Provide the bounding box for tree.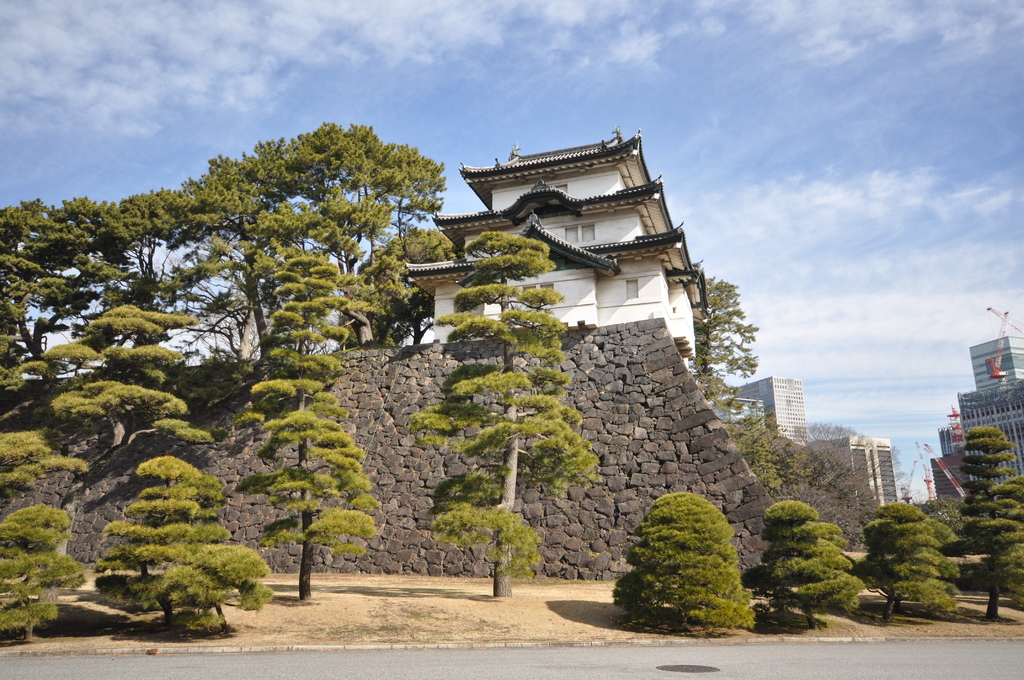
<bbox>0, 422, 75, 651</bbox>.
